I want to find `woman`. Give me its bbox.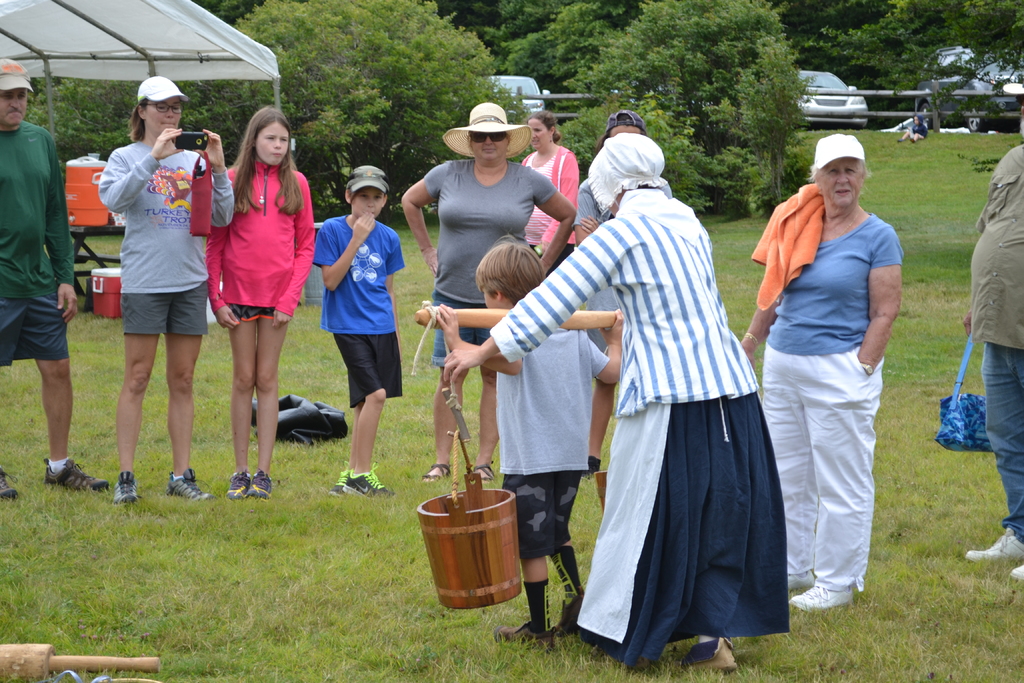
bbox=(444, 127, 787, 671).
